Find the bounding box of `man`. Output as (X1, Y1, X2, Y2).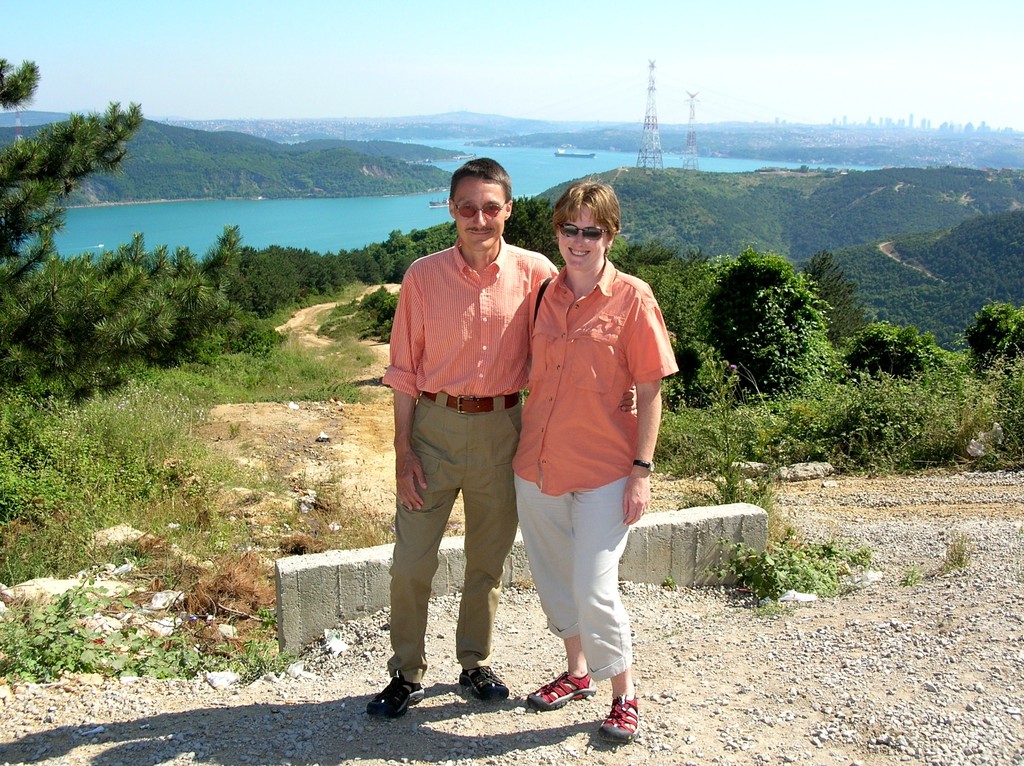
(376, 171, 543, 728).
